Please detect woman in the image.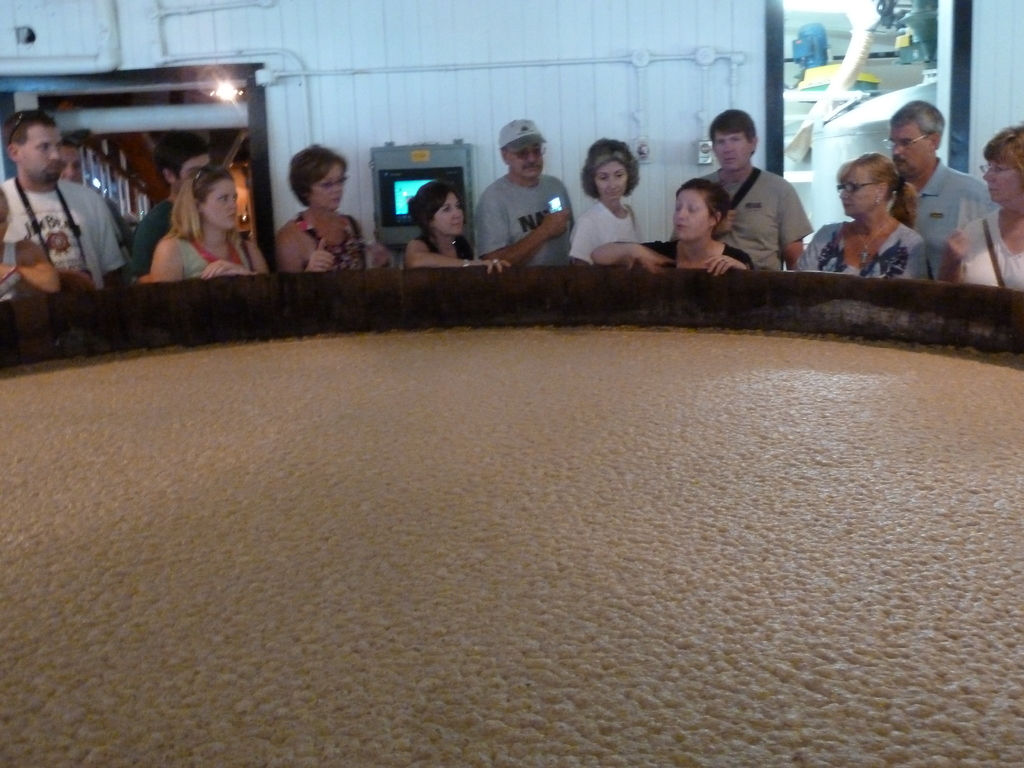
x1=150 y1=166 x2=272 y2=280.
